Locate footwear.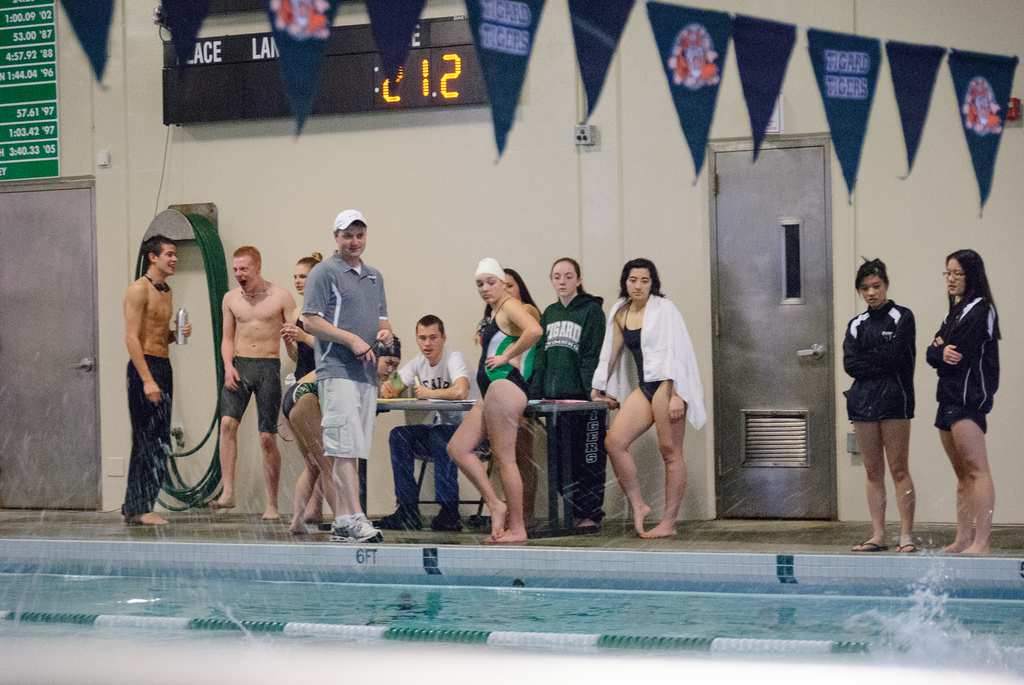
Bounding box: box=[374, 501, 417, 527].
